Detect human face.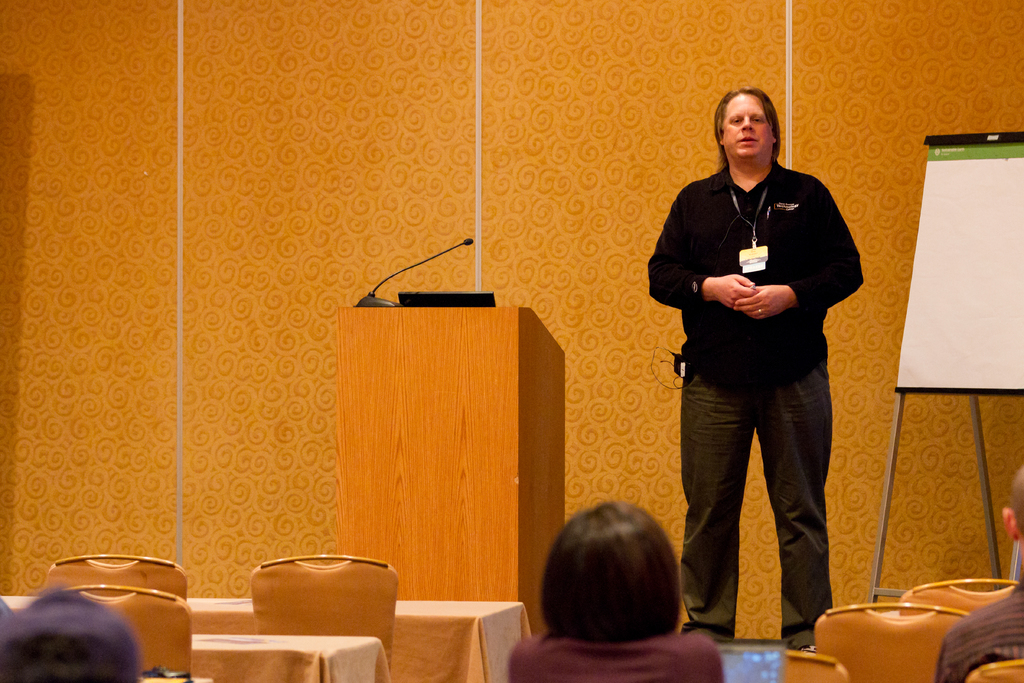
Detected at bbox=[722, 95, 772, 156].
